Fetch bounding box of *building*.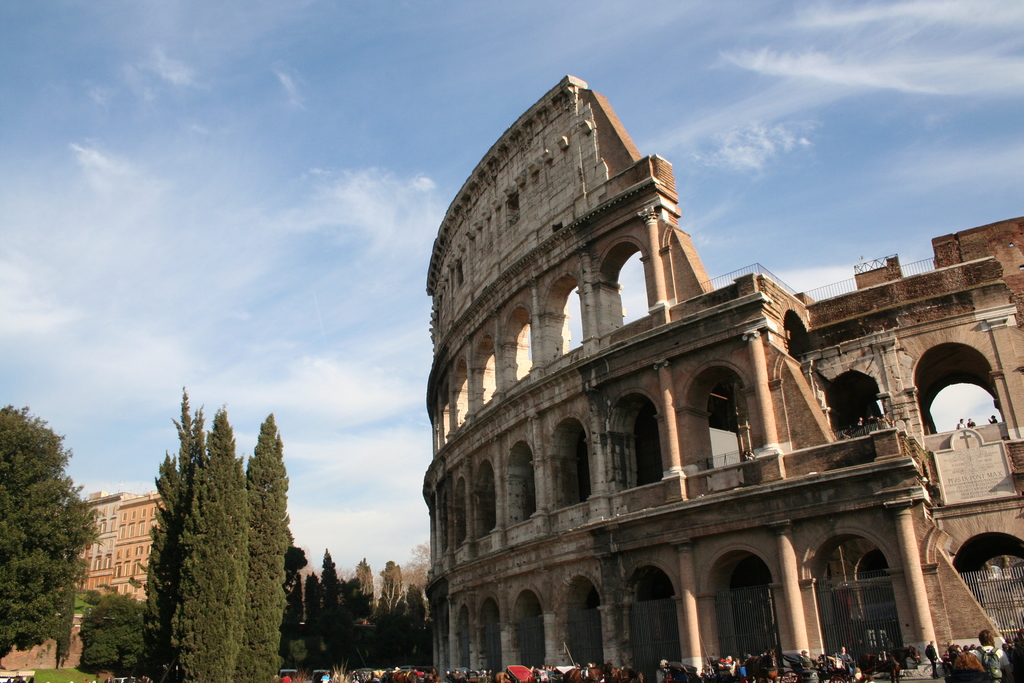
Bbox: box=[80, 491, 169, 608].
